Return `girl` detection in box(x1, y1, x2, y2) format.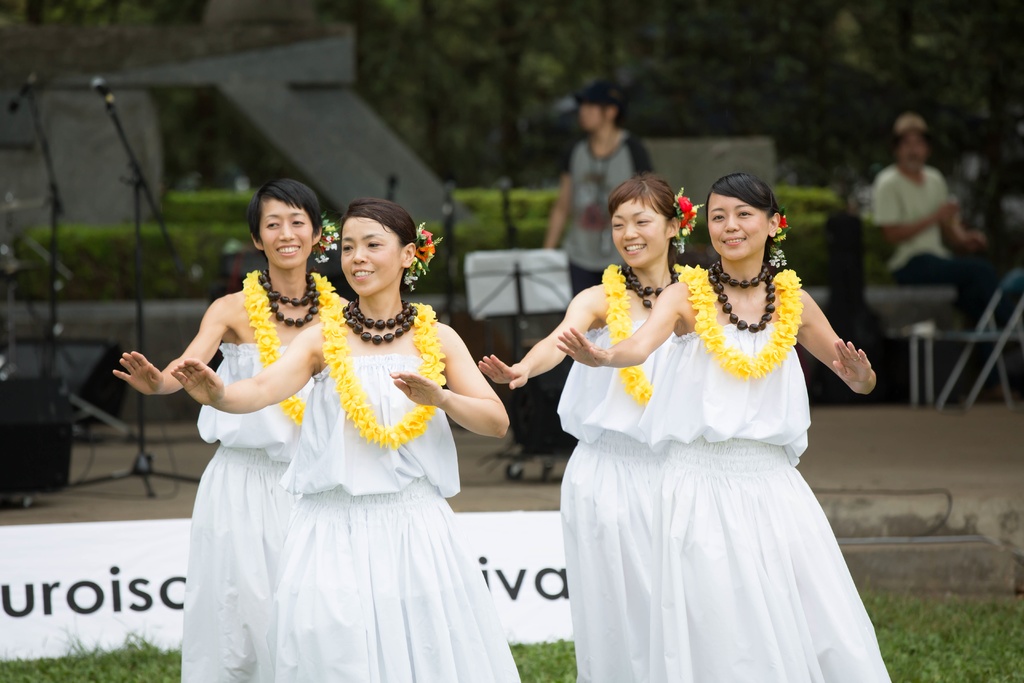
box(169, 198, 520, 680).
